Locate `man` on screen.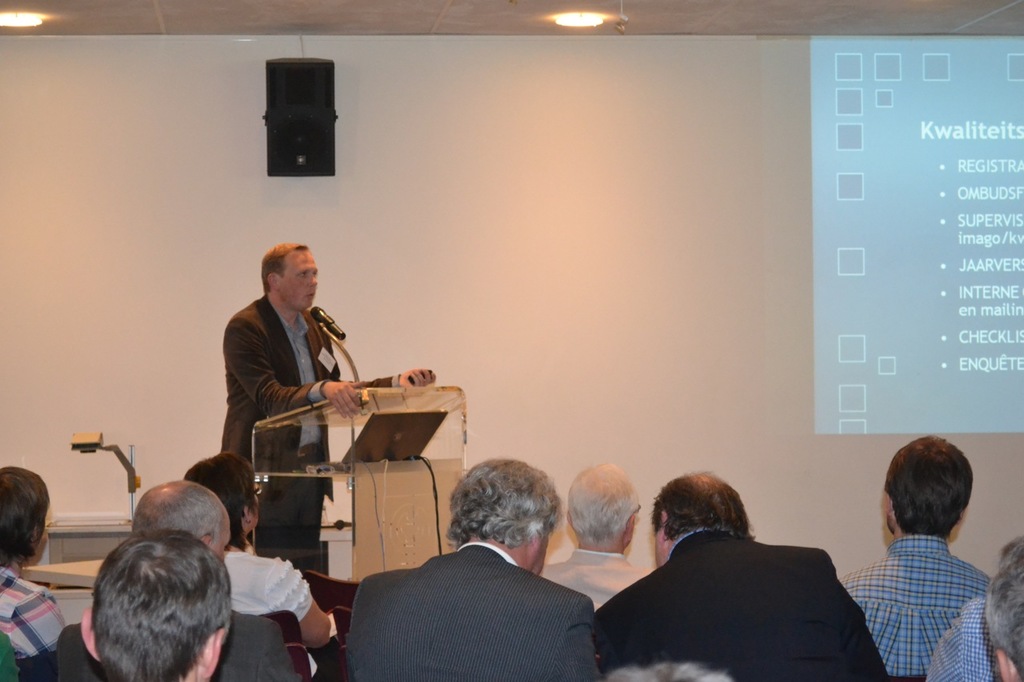
On screen at {"left": 841, "top": 431, "right": 998, "bottom": 681}.
